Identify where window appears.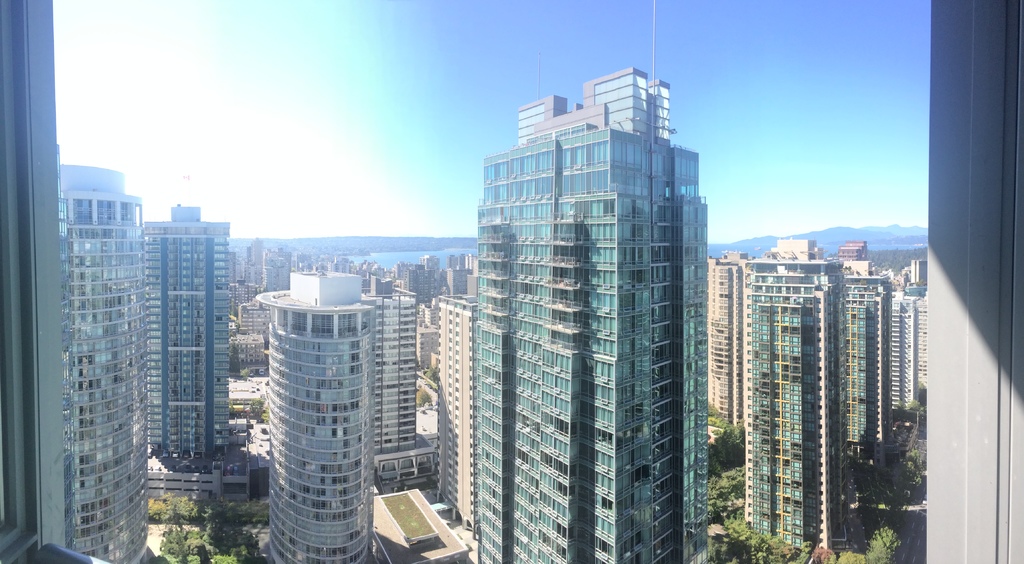
Appears at (x1=454, y1=451, x2=459, y2=457).
